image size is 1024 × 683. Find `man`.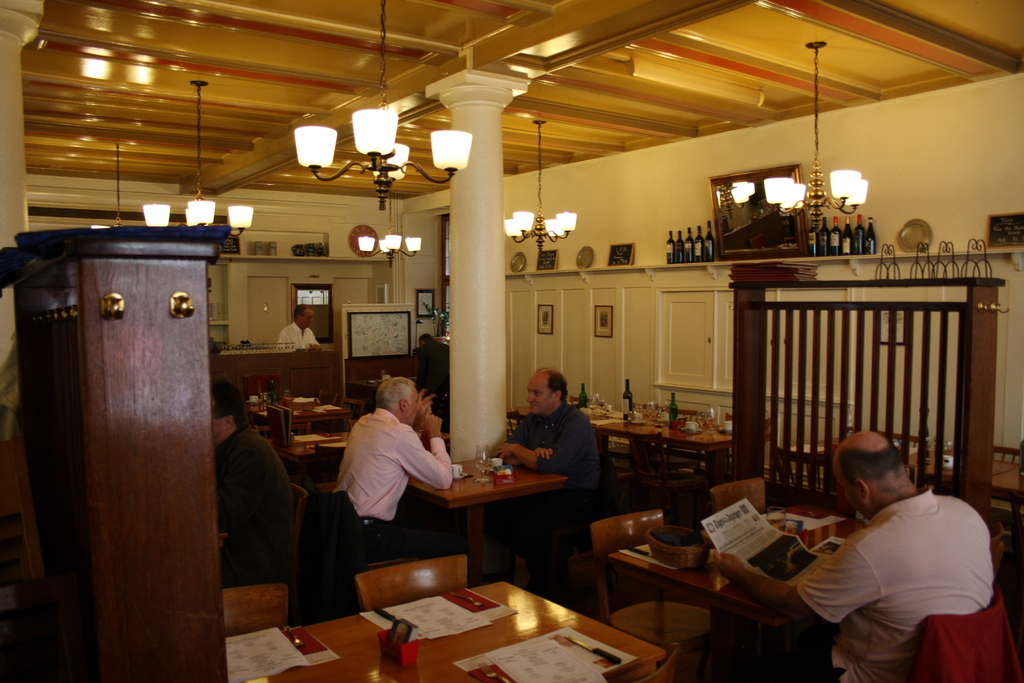
<bbox>705, 434, 990, 682</bbox>.
